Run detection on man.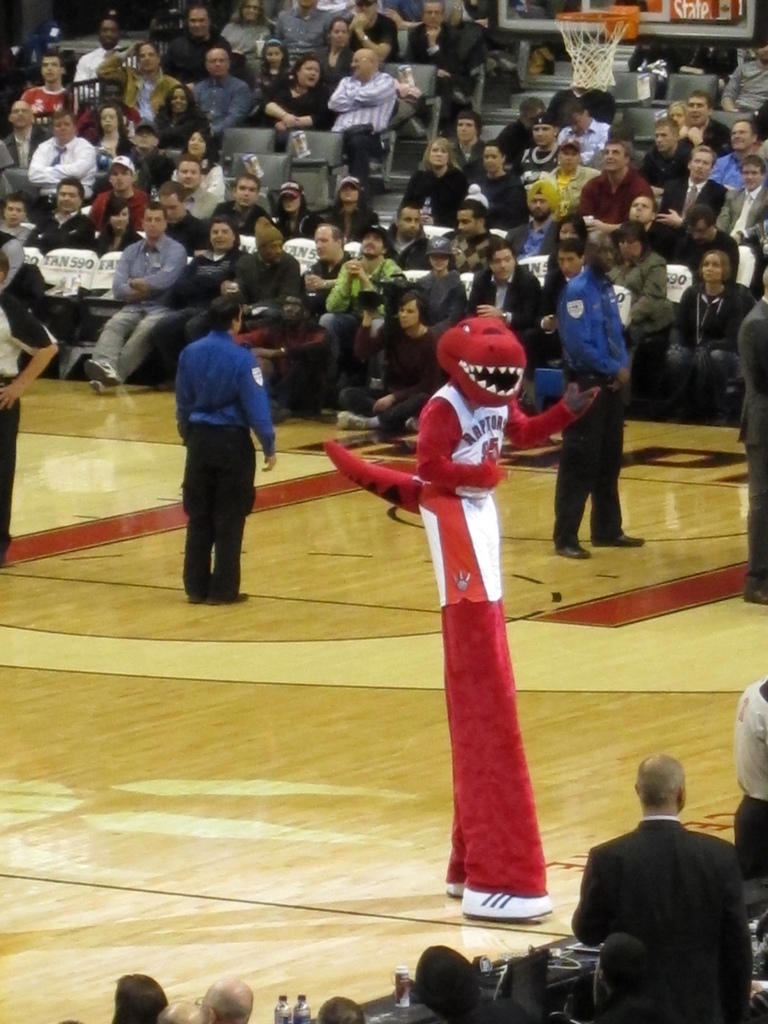
Result: pyautogui.locateOnScreen(74, 16, 141, 86).
